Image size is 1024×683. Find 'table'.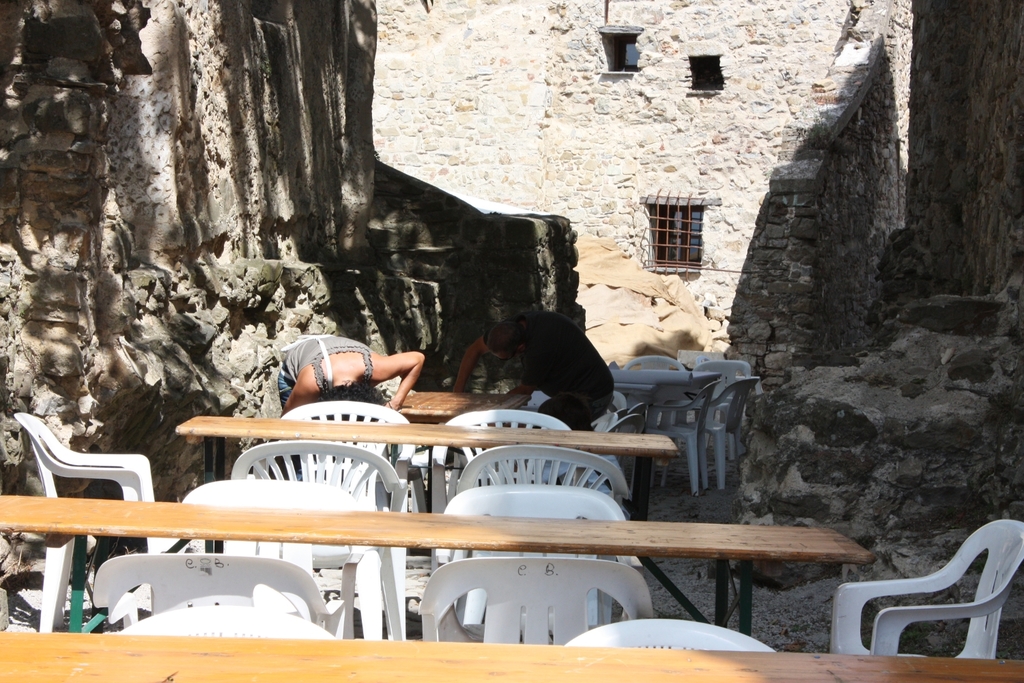
(left=174, top=411, right=679, bottom=523).
